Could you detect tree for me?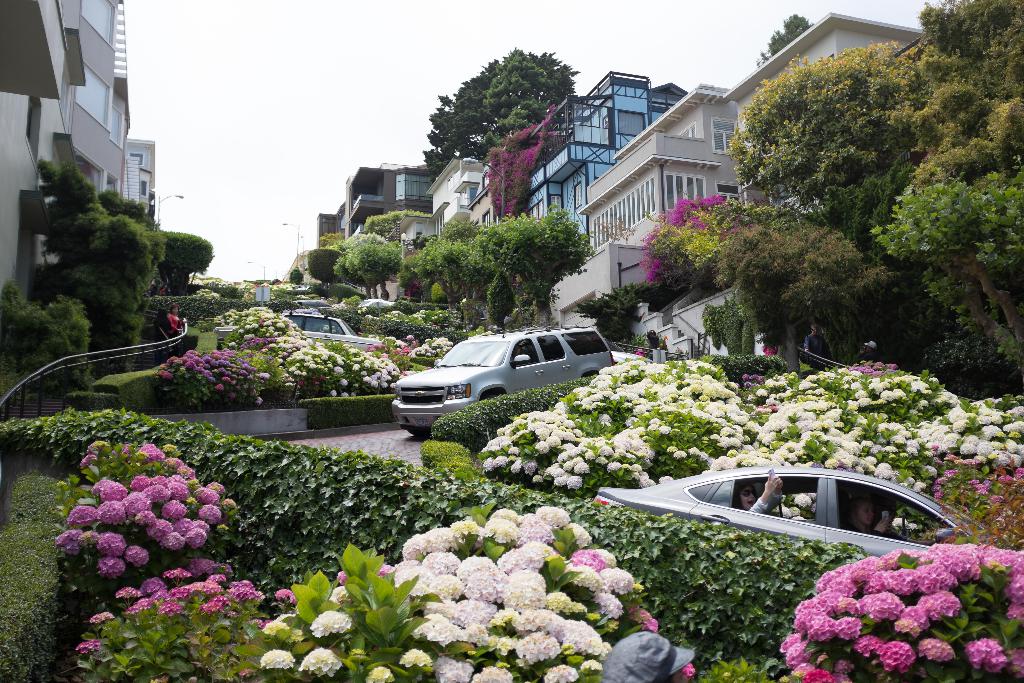
Detection result: (757,7,808,68).
